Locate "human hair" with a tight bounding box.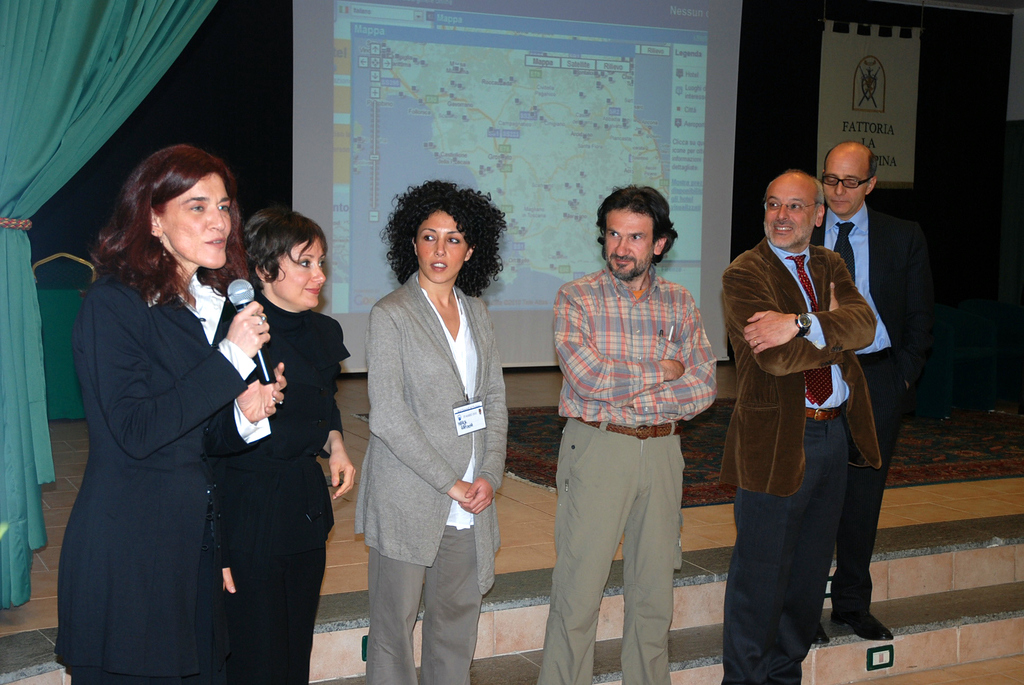
left=828, top=148, right=880, bottom=178.
